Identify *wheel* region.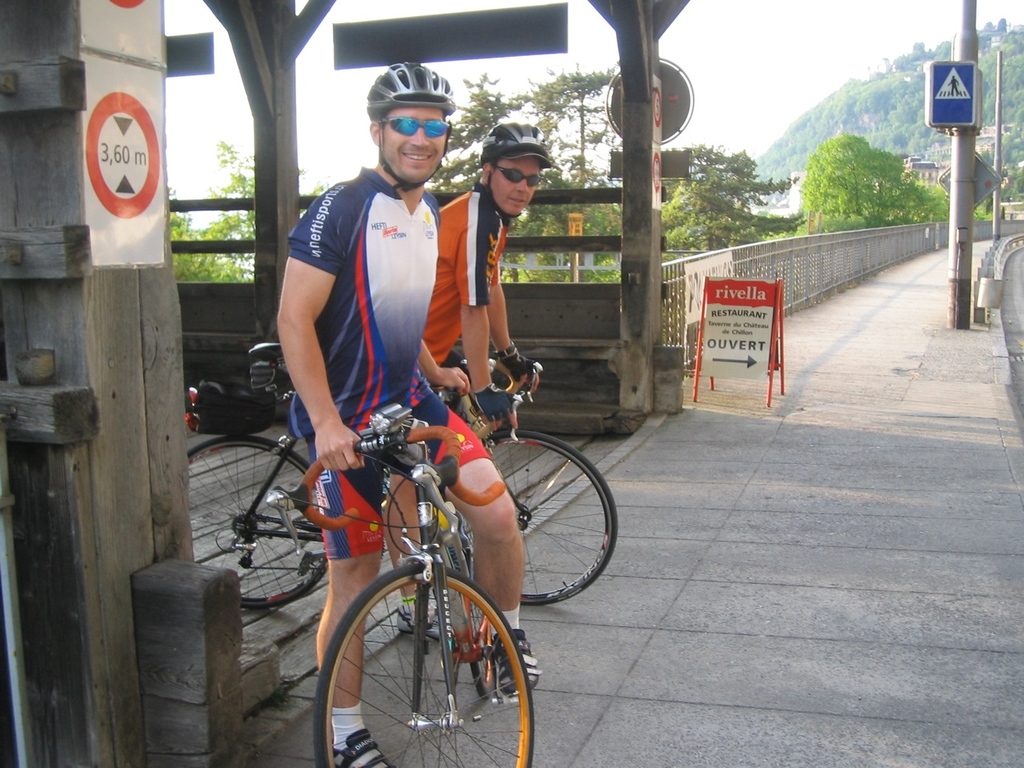
Region: 172:435:327:610.
